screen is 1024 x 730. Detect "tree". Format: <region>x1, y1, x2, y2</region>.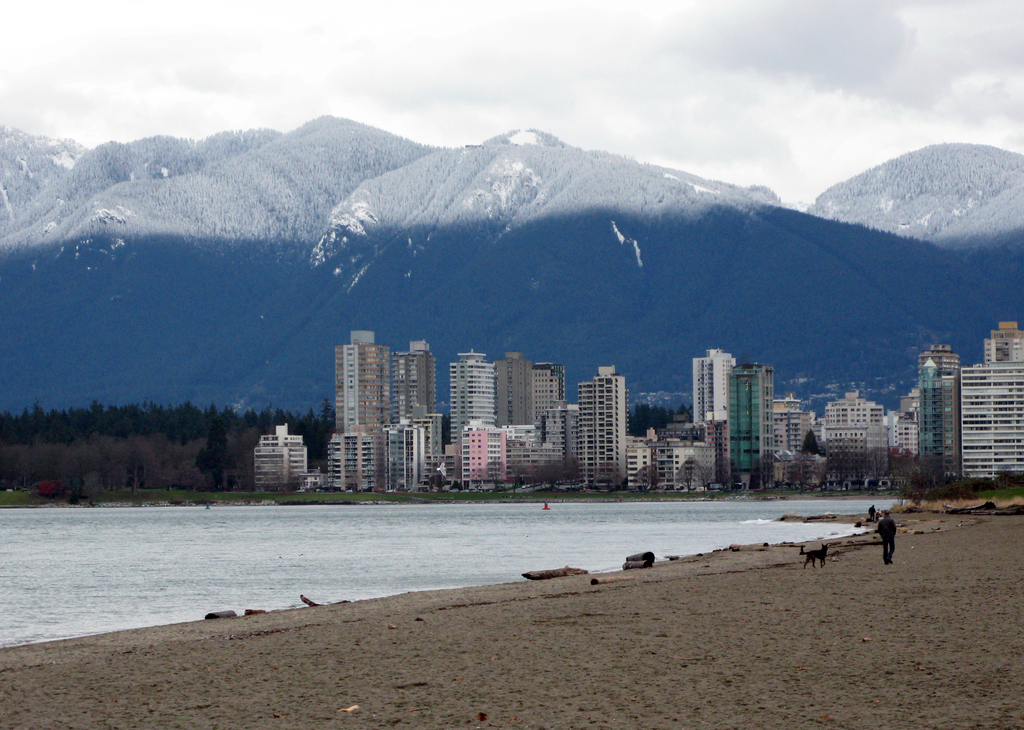
<region>626, 400, 698, 436</region>.
